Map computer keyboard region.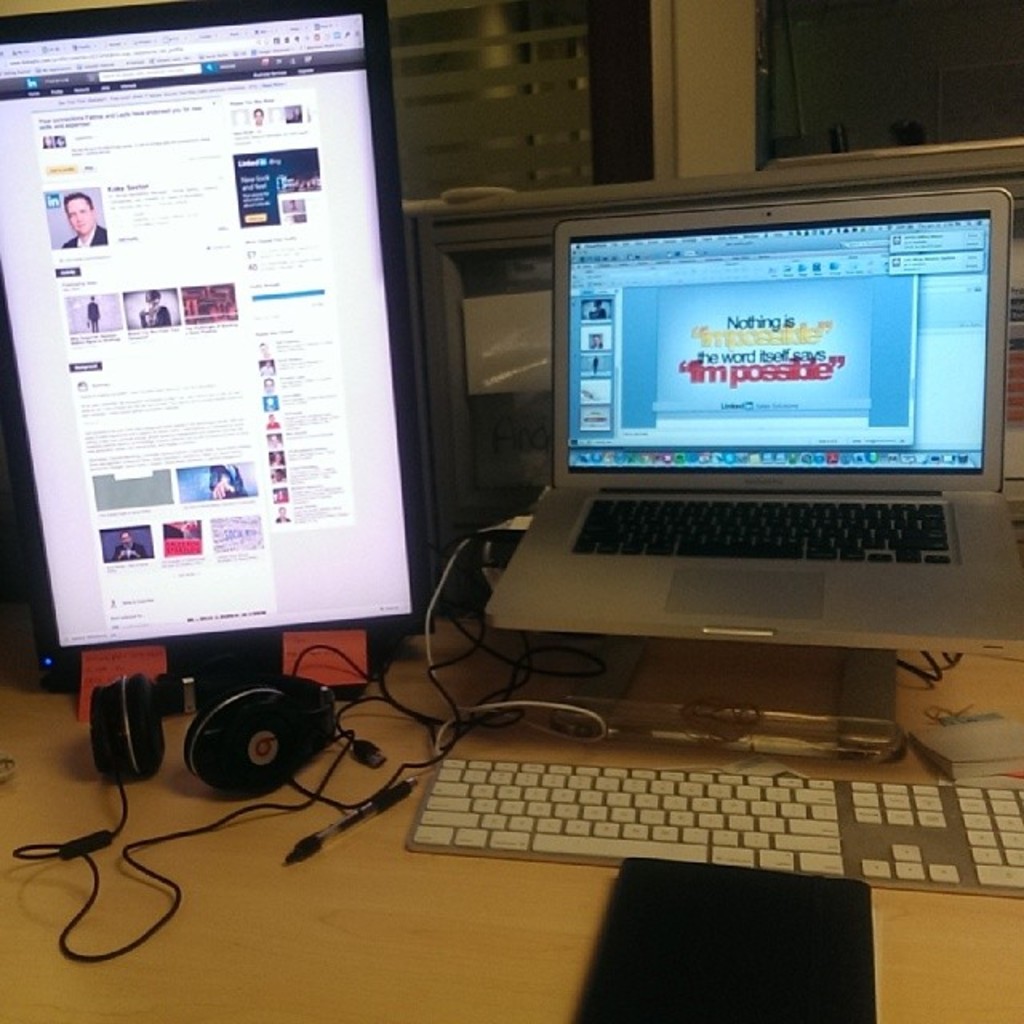
Mapped to [x1=405, y1=757, x2=1022, y2=899].
